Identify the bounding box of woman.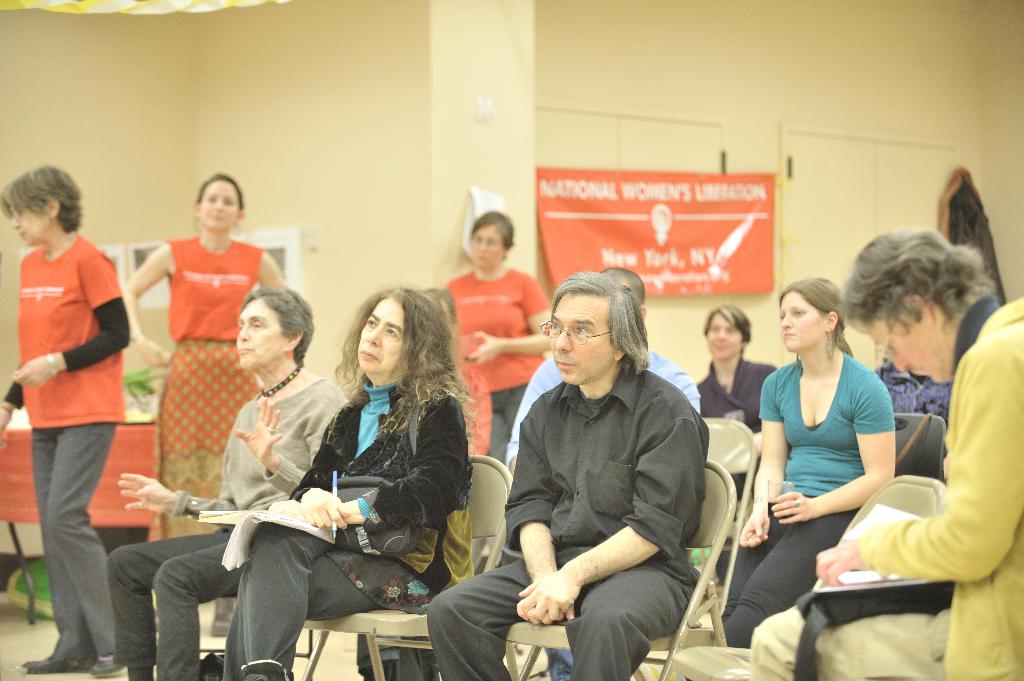
(x1=0, y1=168, x2=138, y2=674).
